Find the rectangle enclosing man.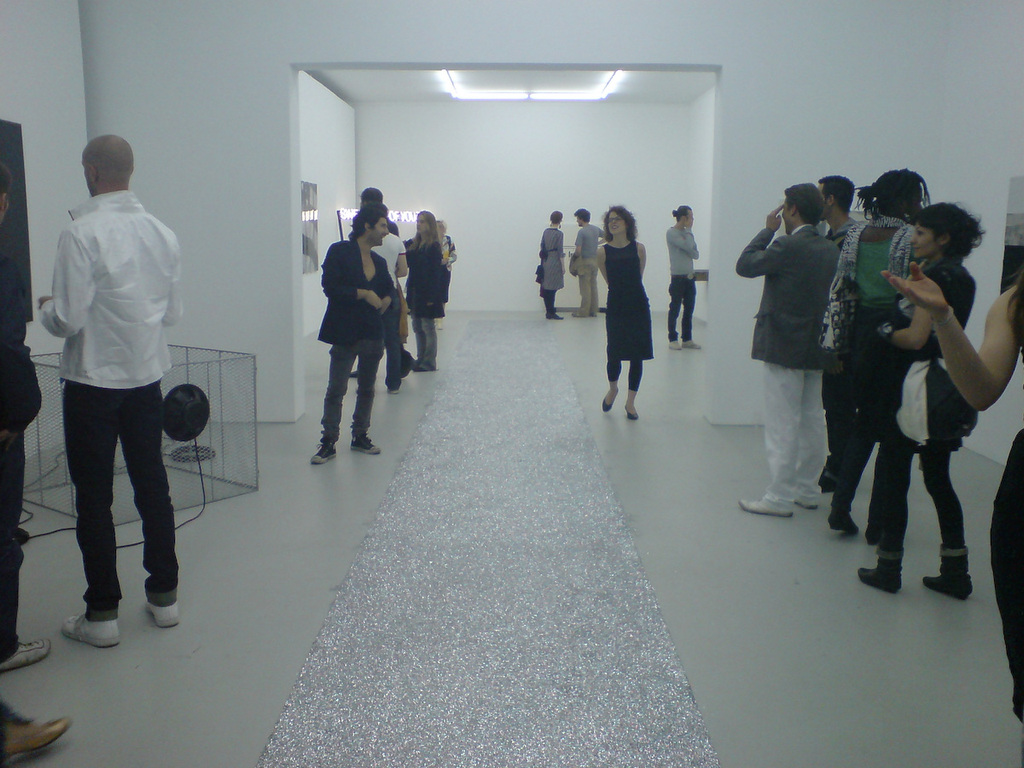
locate(820, 175, 862, 491).
